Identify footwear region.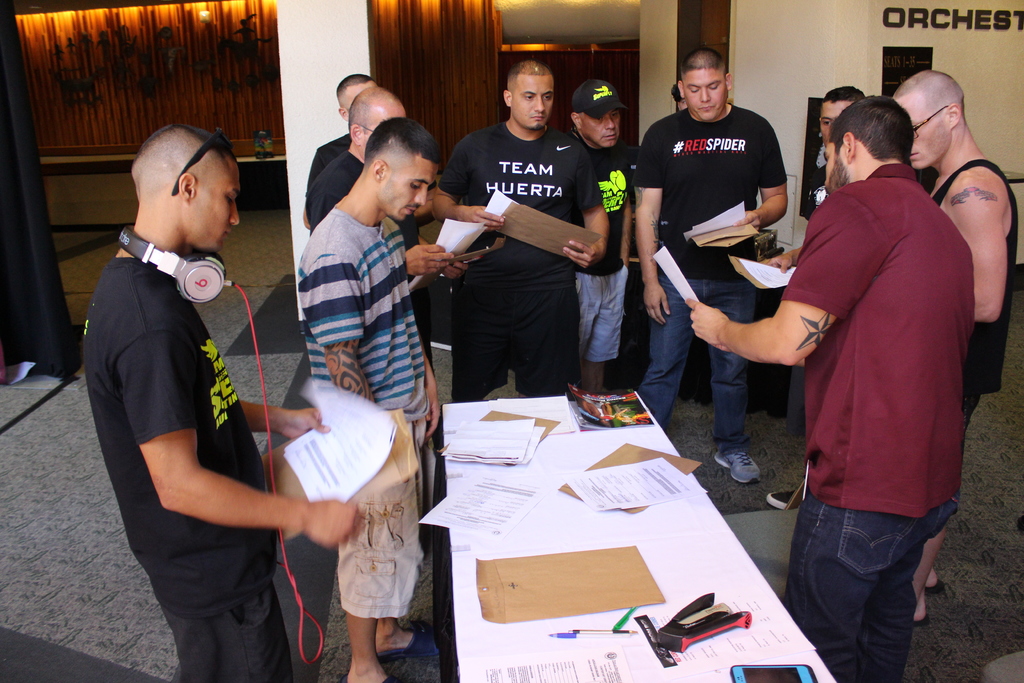
Region: Rect(764, 483, 804, 504).
